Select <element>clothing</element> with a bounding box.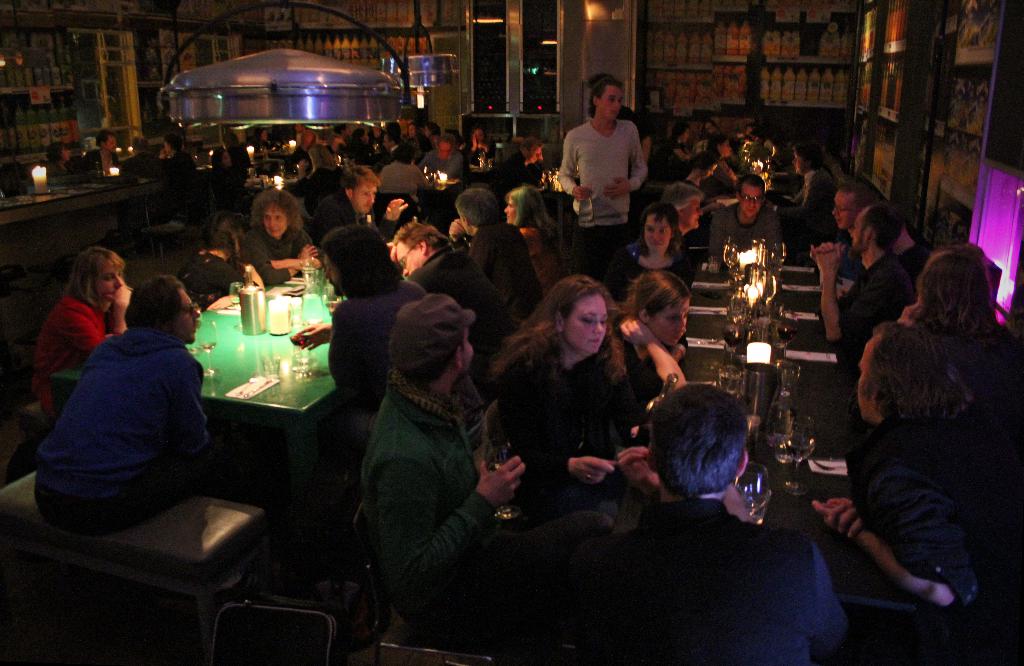
bbox(403, 240, 516, 370).
